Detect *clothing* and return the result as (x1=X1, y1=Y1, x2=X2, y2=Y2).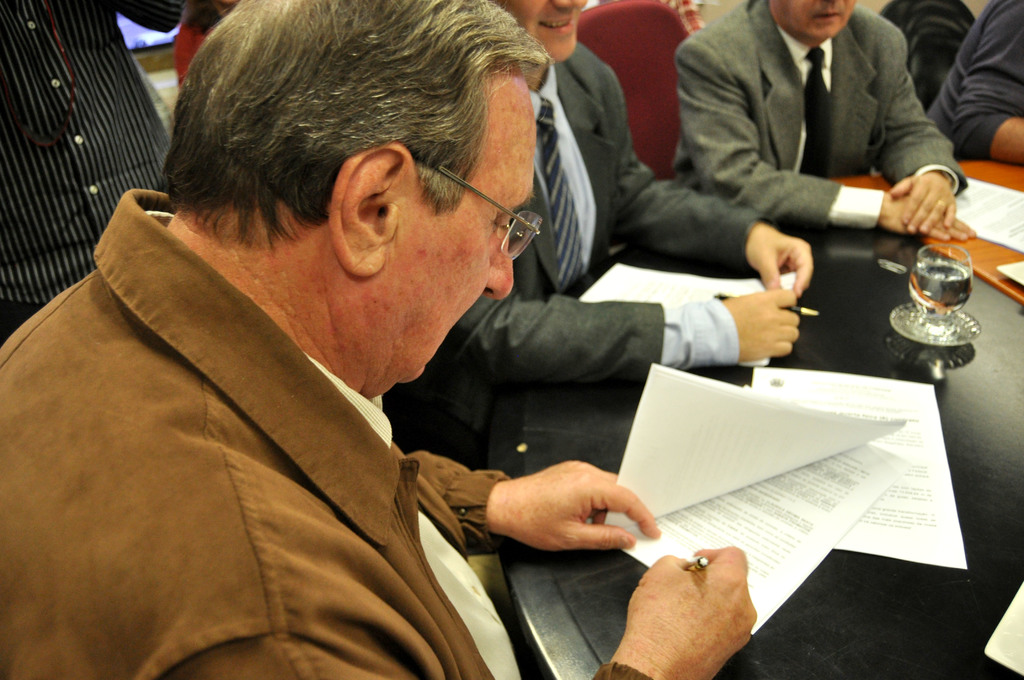
(x1=0, y1=0, x2=177, y2=327).
